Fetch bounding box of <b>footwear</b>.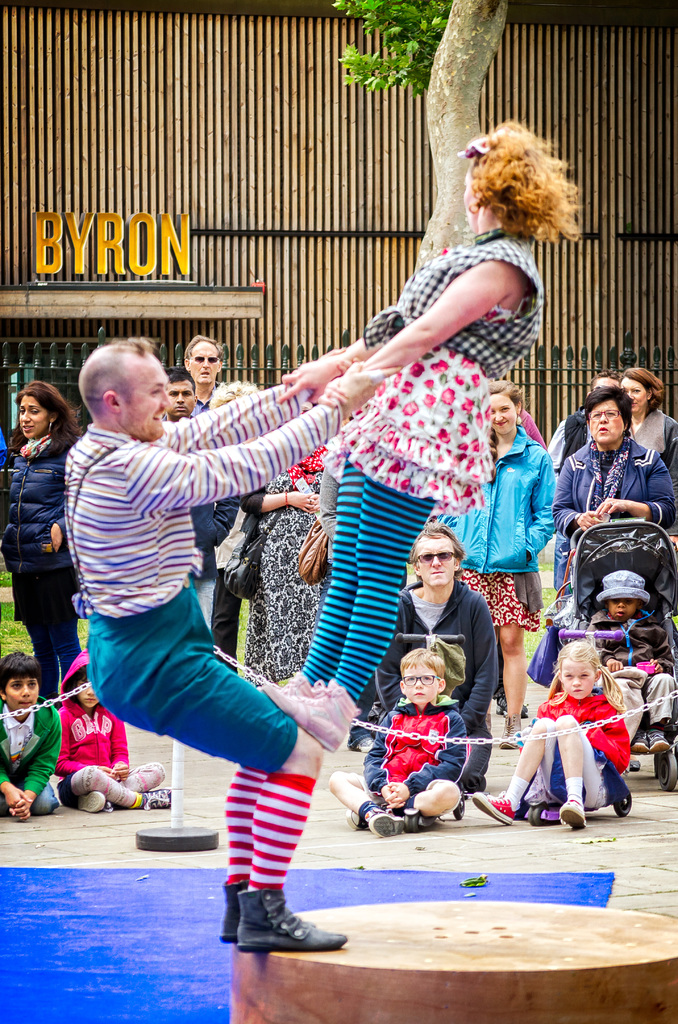
Bbox: left=76, top=788, right=106, bottom=812.
